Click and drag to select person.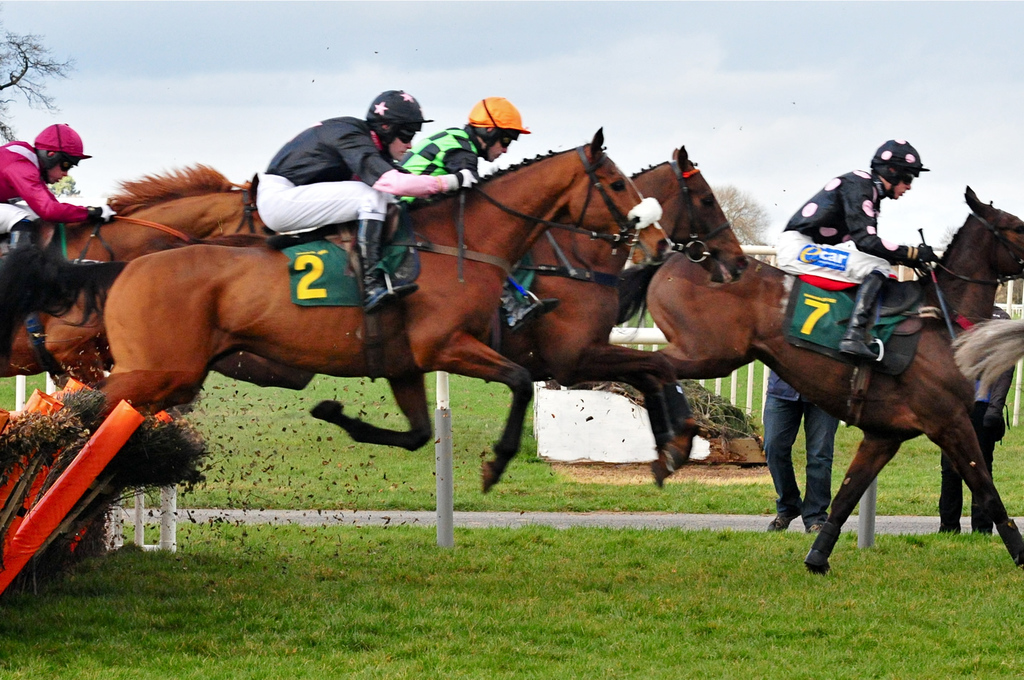
Selection: box=[382, 95, 529, 328].
